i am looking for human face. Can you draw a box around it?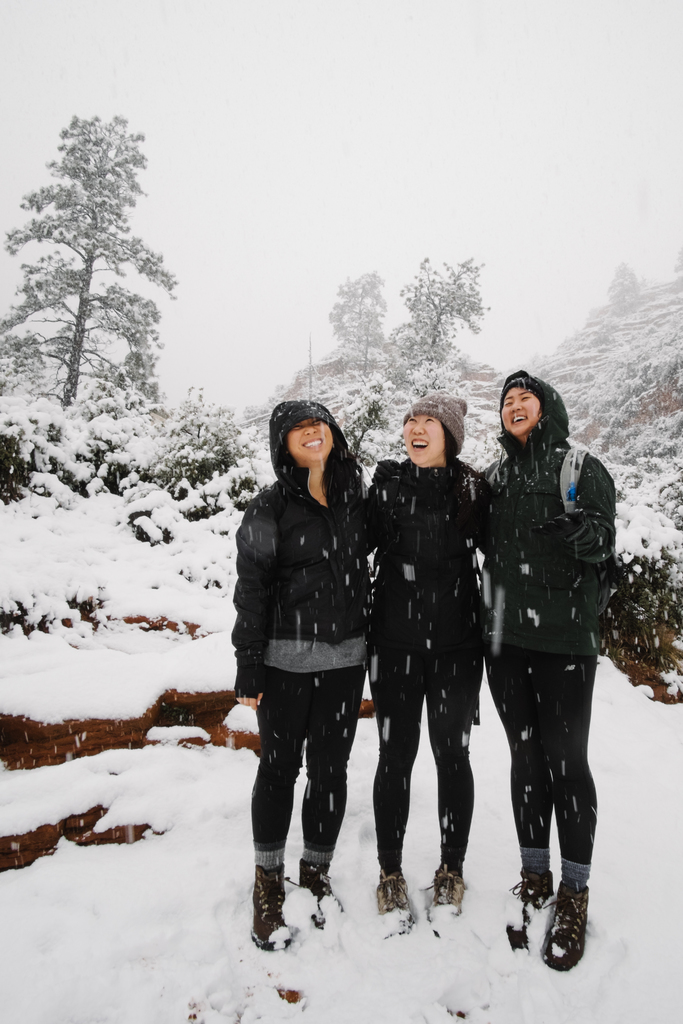
Sure, the bounding box is detection(289, 417, 333, 459).
